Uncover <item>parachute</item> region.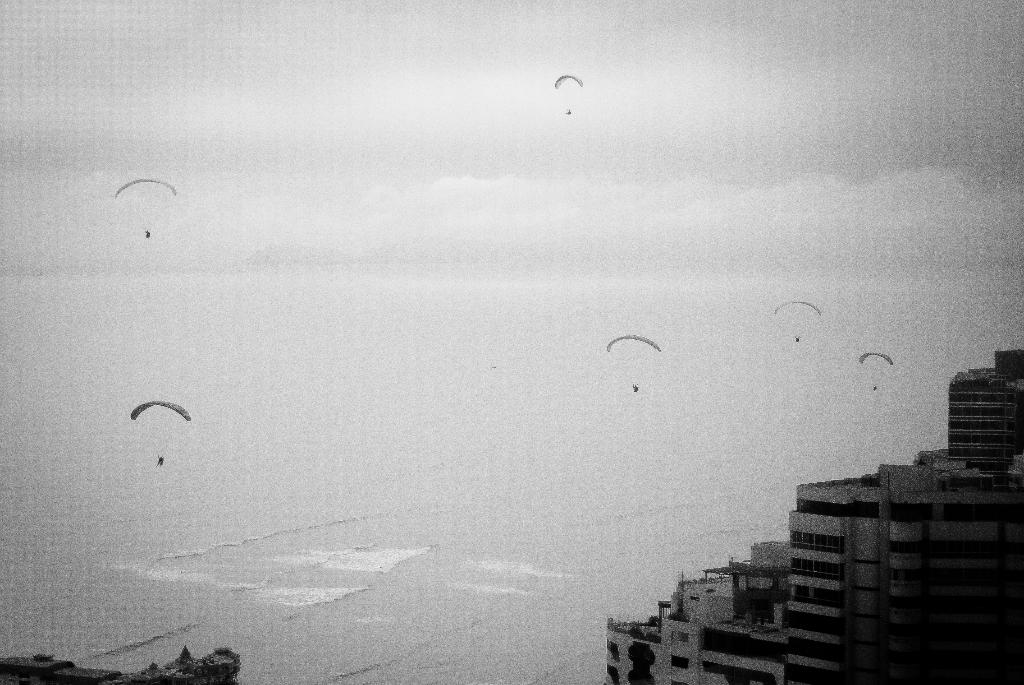
Uncovered: 131 400 191 462.
